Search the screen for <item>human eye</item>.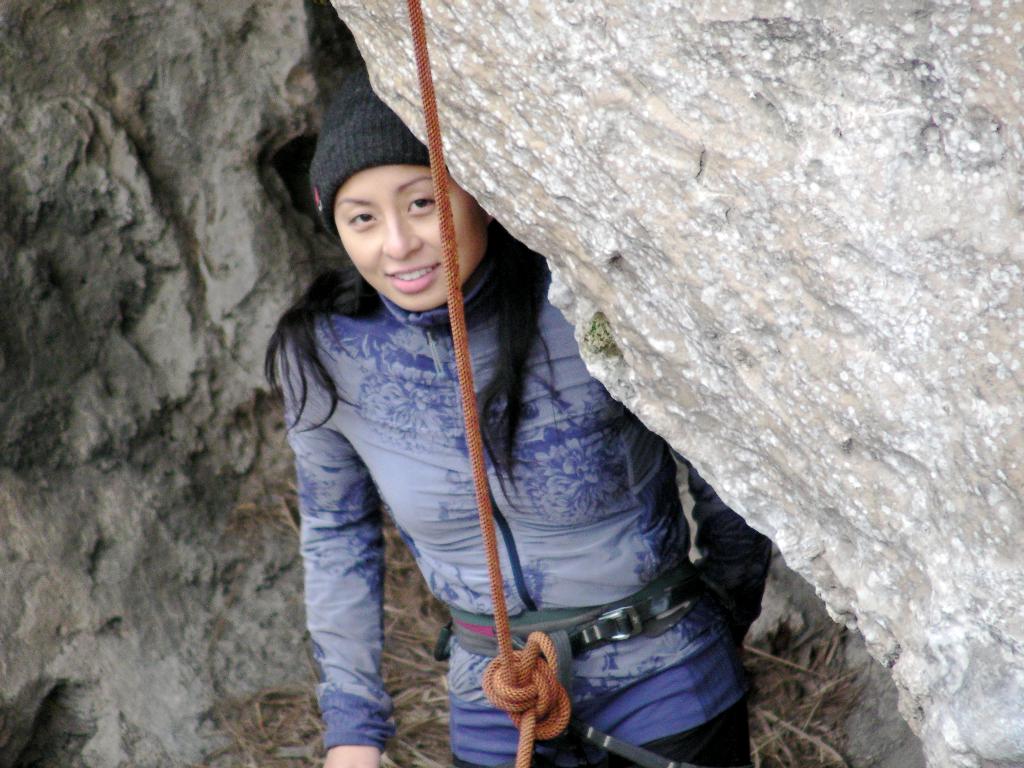
Found at <region>348, 207, 378, 231</region>.
